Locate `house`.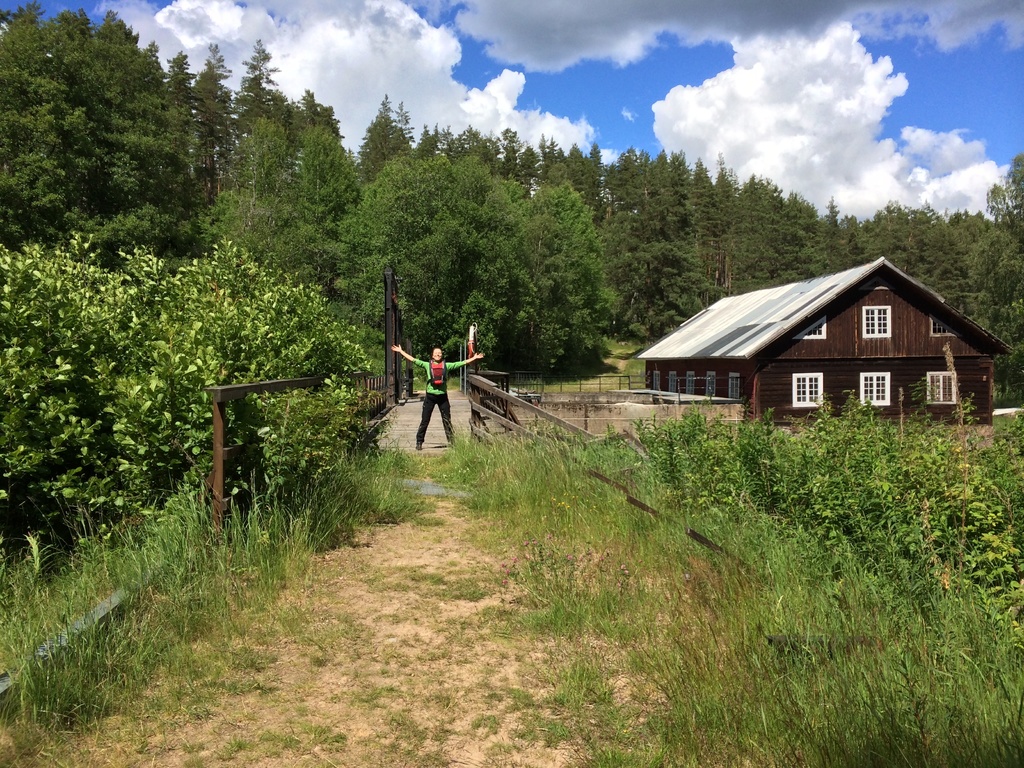
Bounding box: box=[639, 252, 1013, 444].
